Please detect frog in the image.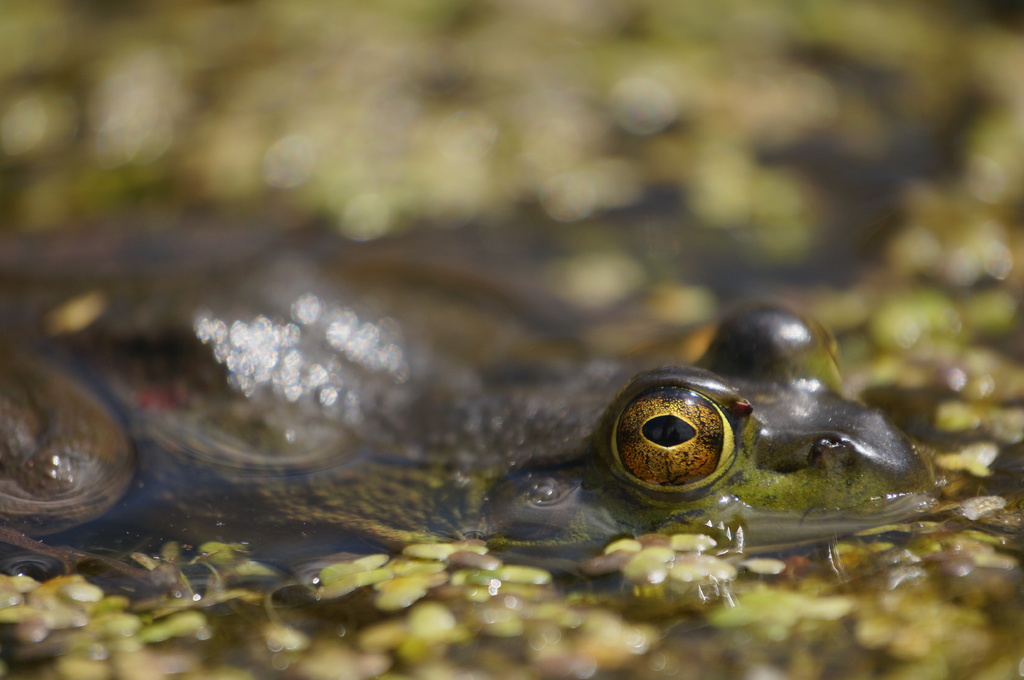
detection(0, 242, 950, 573).
